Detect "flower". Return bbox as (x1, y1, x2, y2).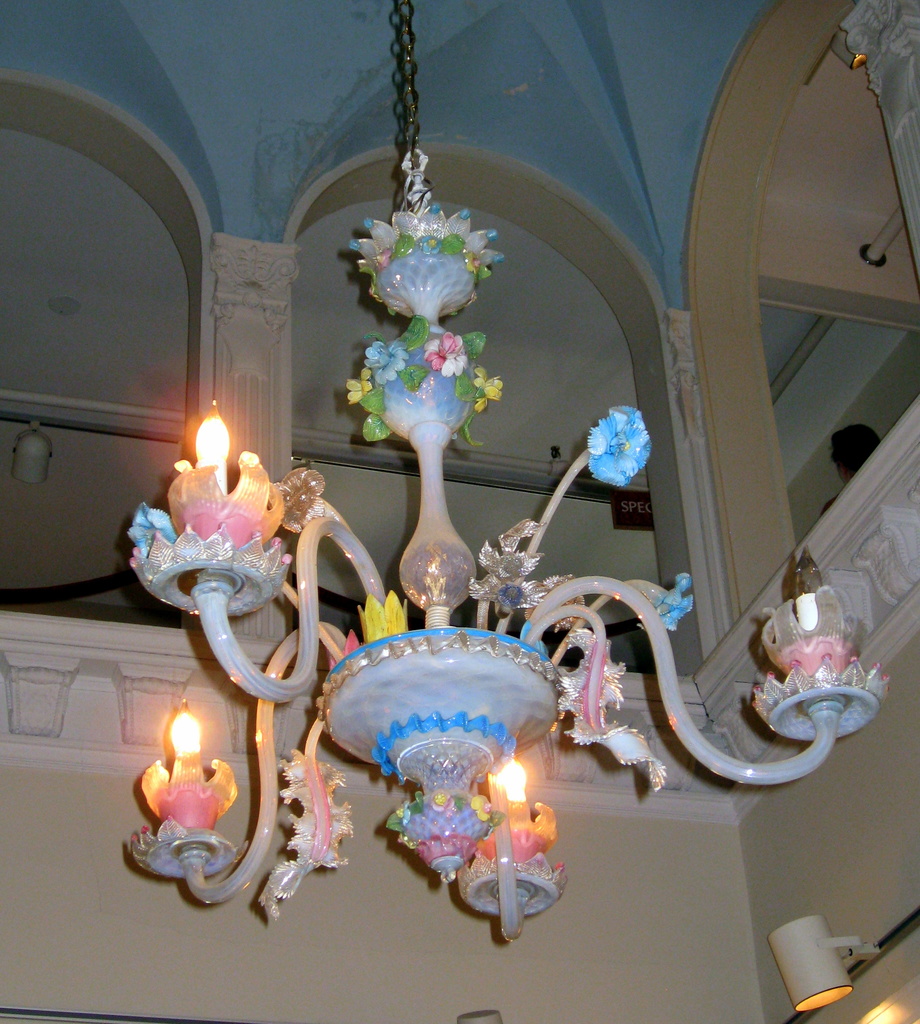
(433, 332, 464, 369).
